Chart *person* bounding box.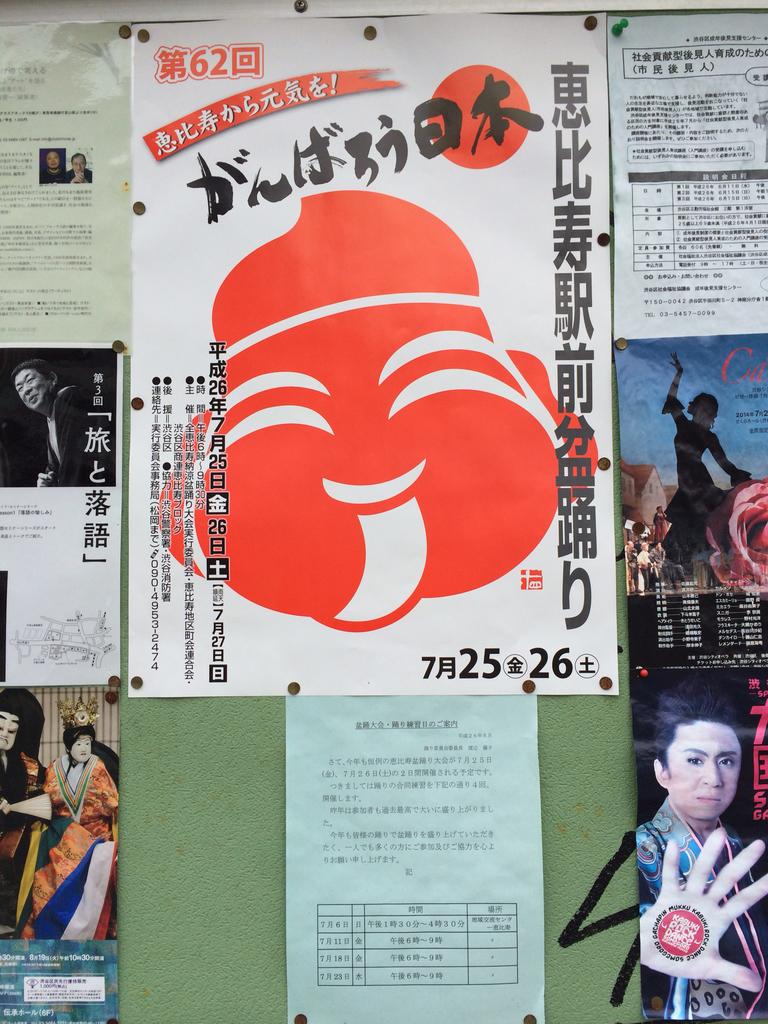
Charted: (65, 147, 93, 180).
